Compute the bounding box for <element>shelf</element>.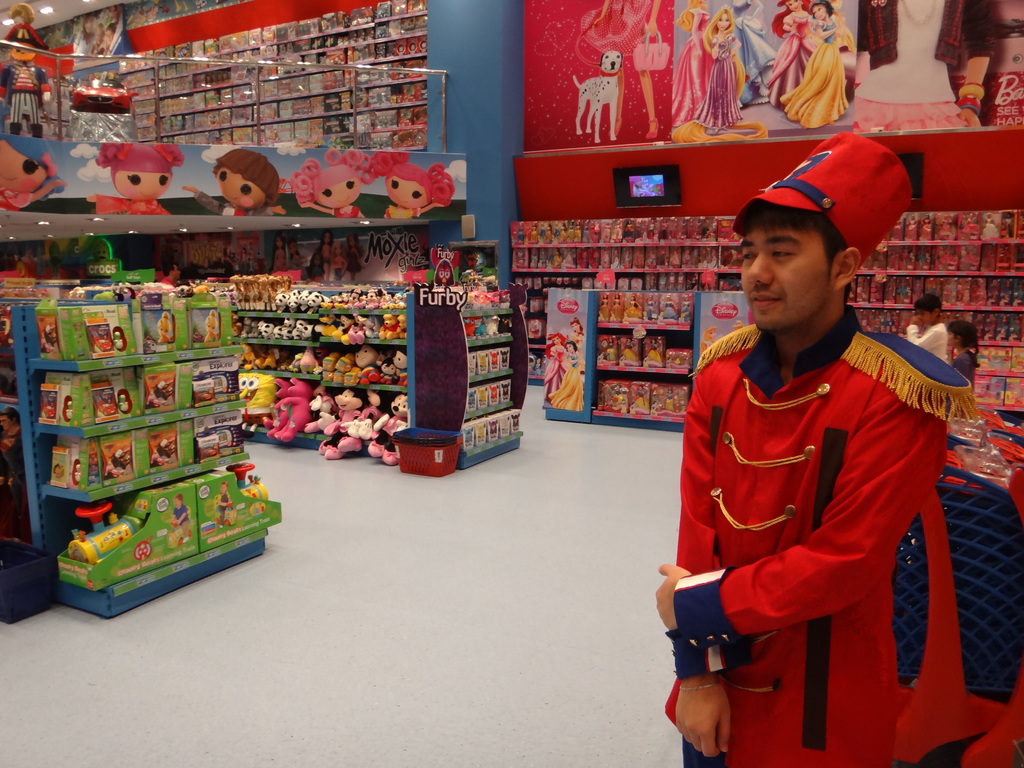
x1=461, y1=278, x2=522, y2=457.
